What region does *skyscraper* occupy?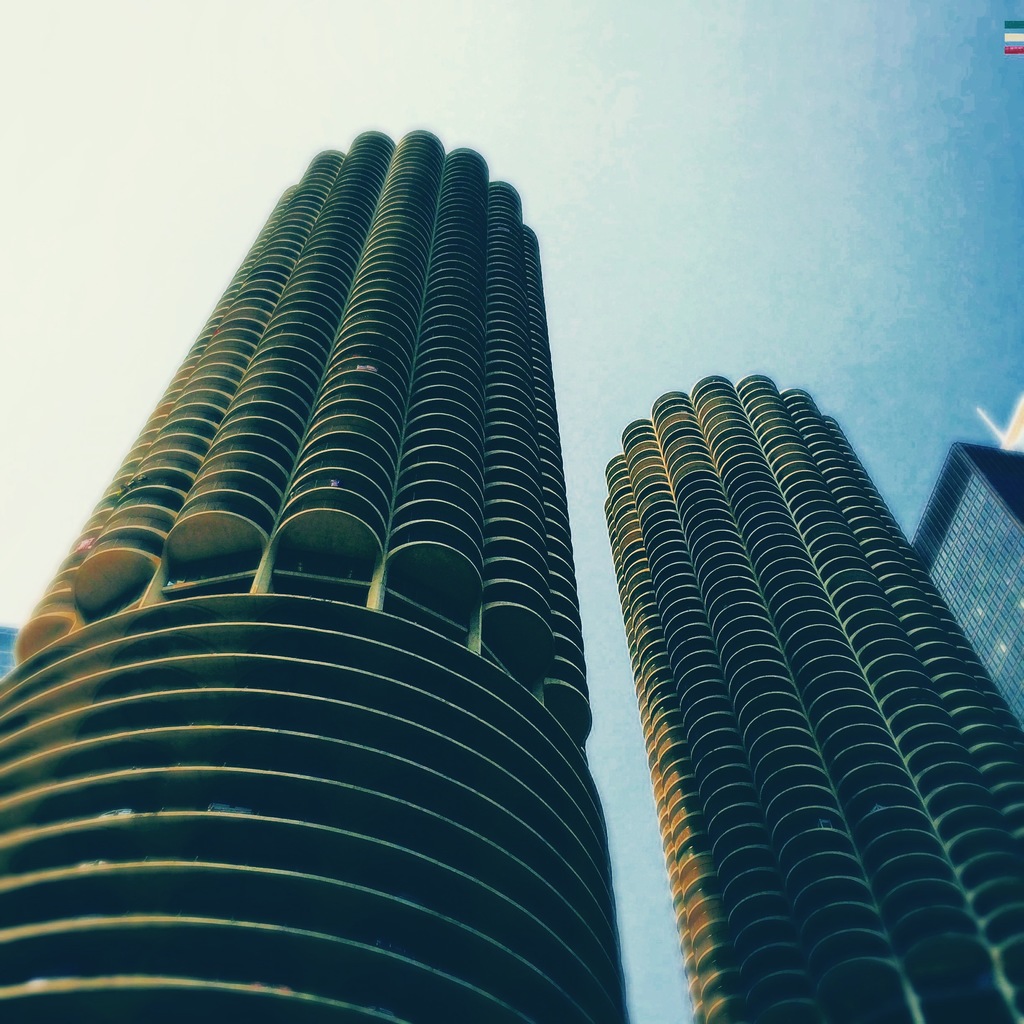
0,133,621,1023.
